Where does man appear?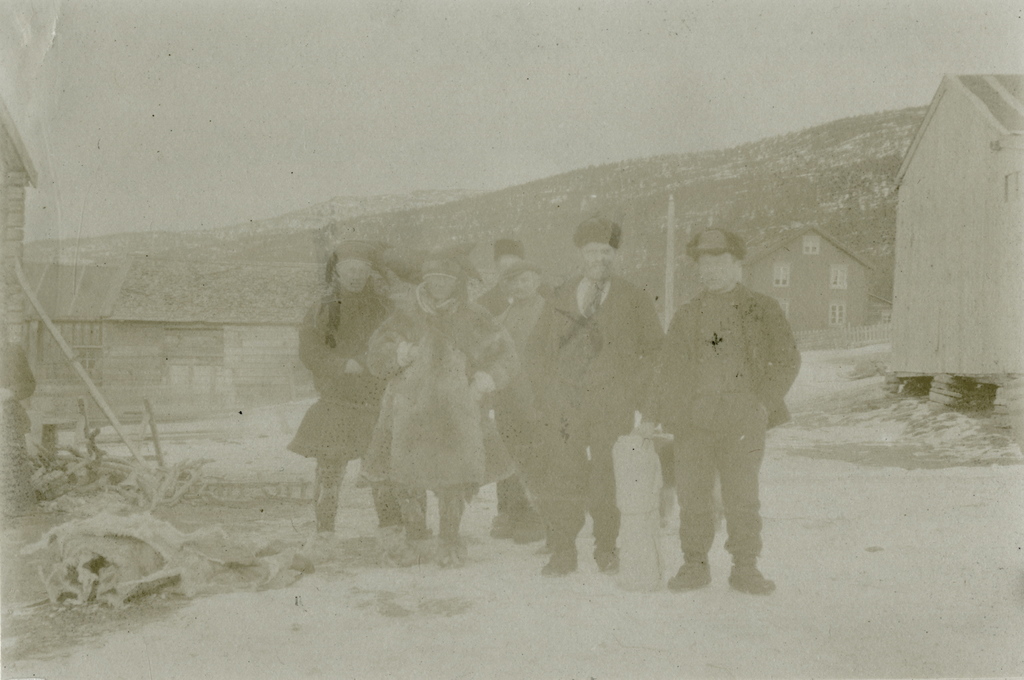
Appears at bbox=[474, 239, 548, 542].
